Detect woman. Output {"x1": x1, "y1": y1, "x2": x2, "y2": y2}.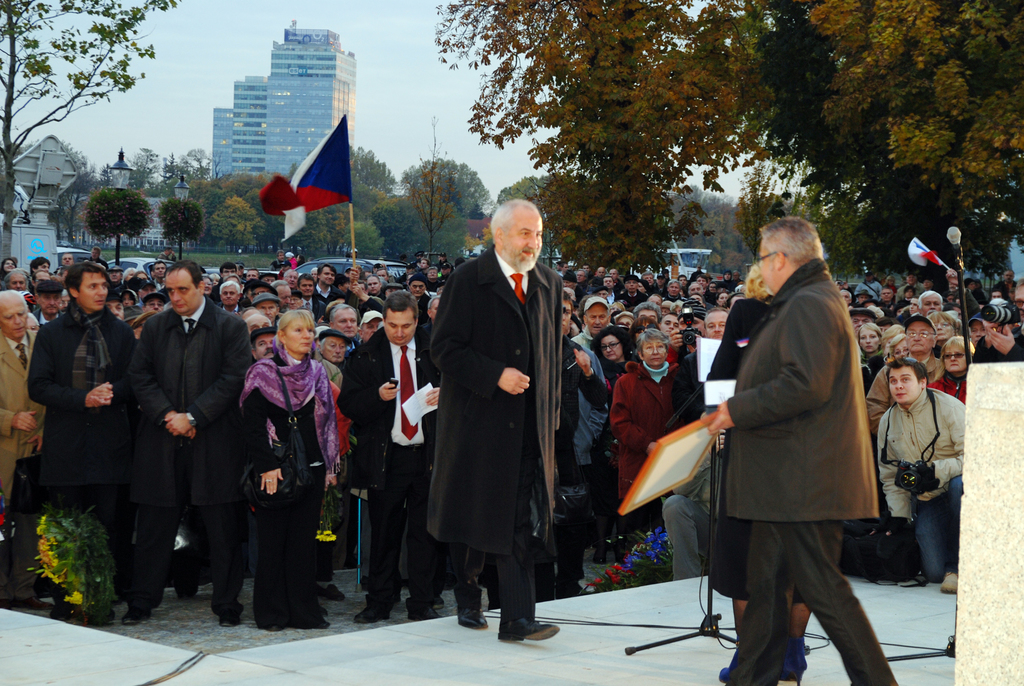
{"x1": 853, "y1": 322, "x2": 887, "y2": 375}.
